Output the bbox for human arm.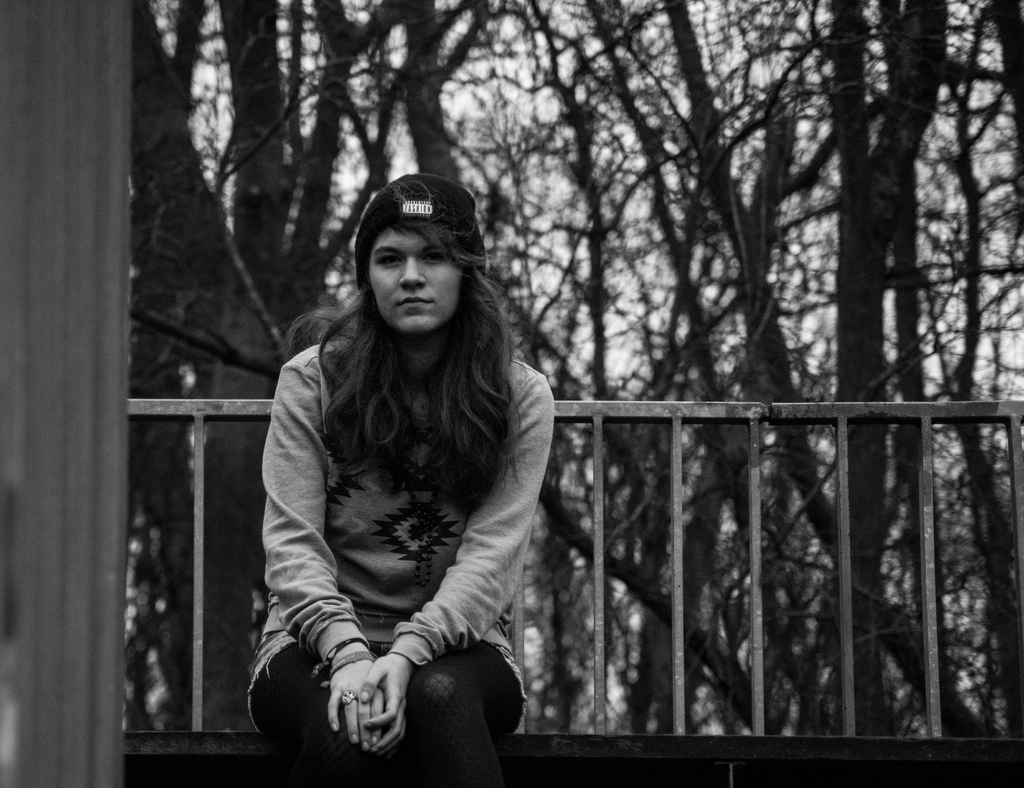
x1=260, y1=337, x2=393, y2=750.
